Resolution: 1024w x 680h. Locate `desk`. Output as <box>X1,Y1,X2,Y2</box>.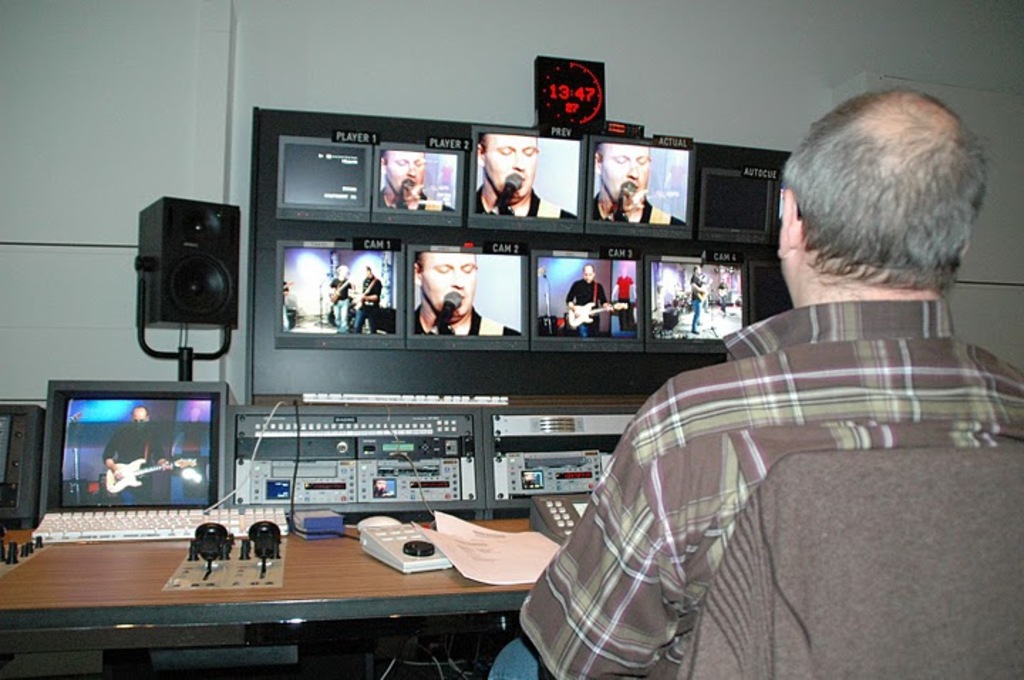
<box>0,521,522,670</box>.
